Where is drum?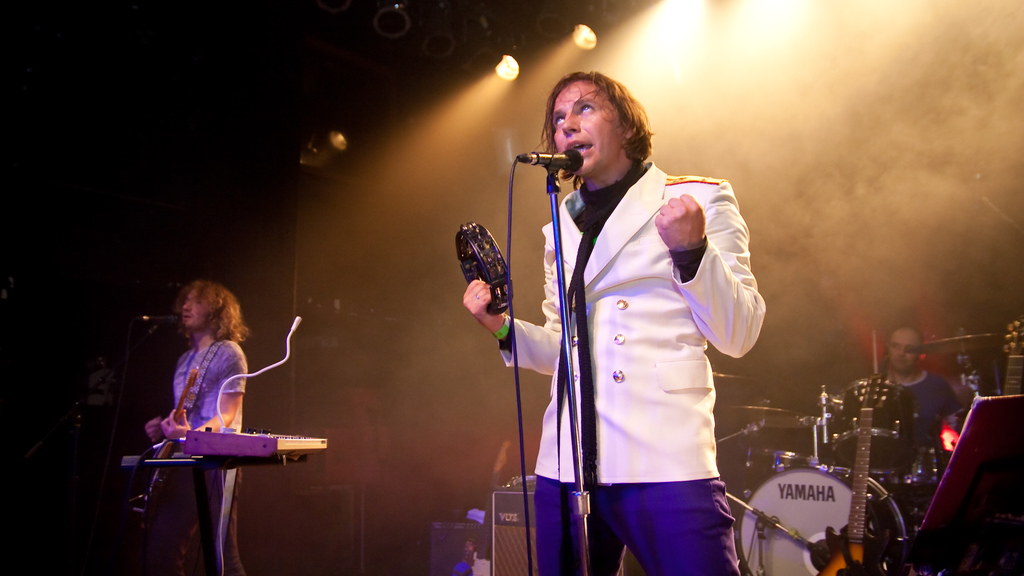
x1=879, y1=448, x2=943, y2=484.
